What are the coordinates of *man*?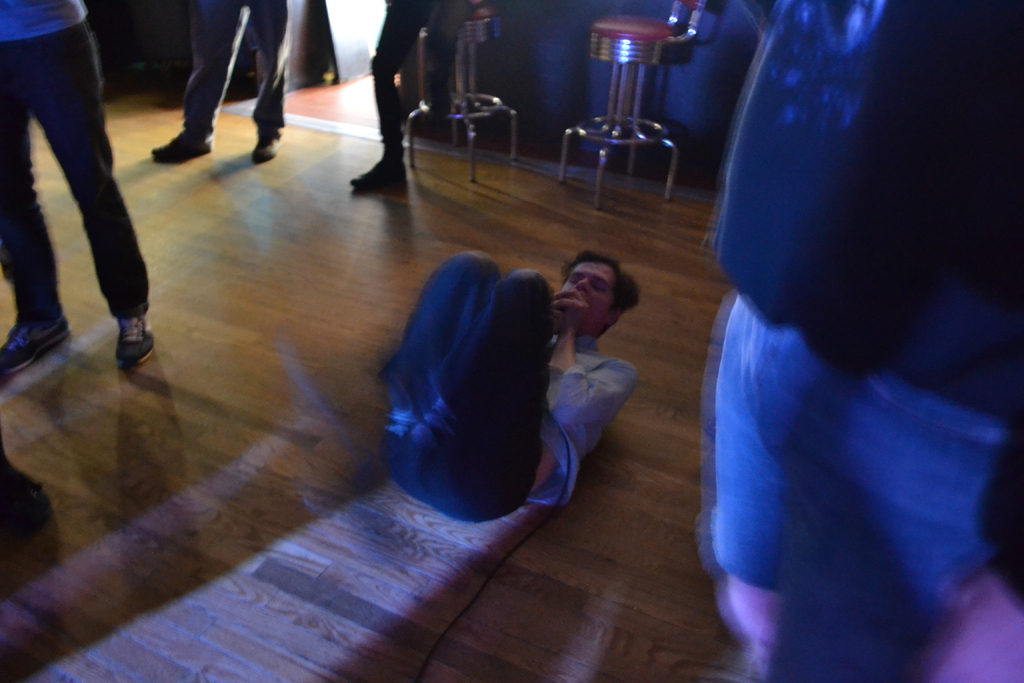
bbox(145, 0, 290, 165).
